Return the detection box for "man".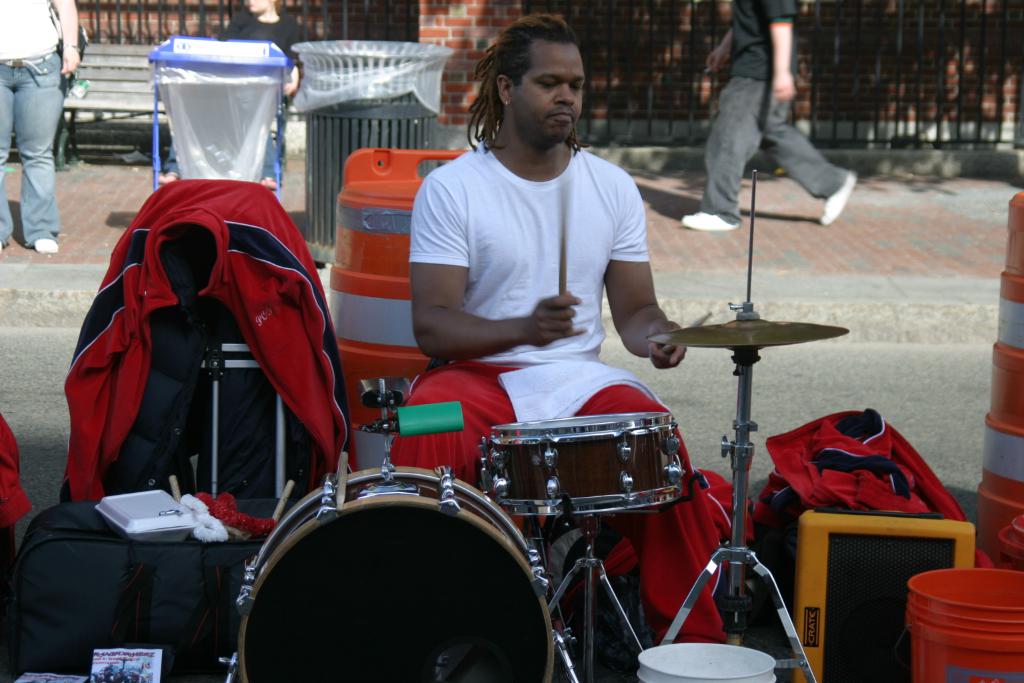
Rect(682, 0, 858, 231).
